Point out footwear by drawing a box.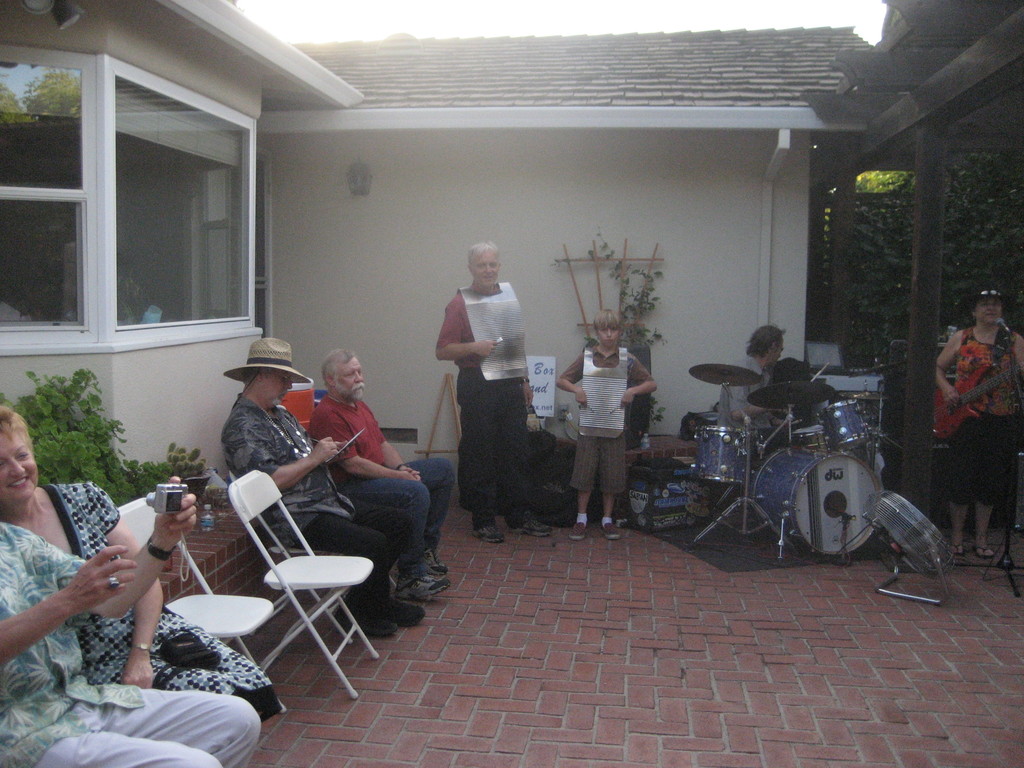
[x1=945, y1=540, x2=963, y2=557].
